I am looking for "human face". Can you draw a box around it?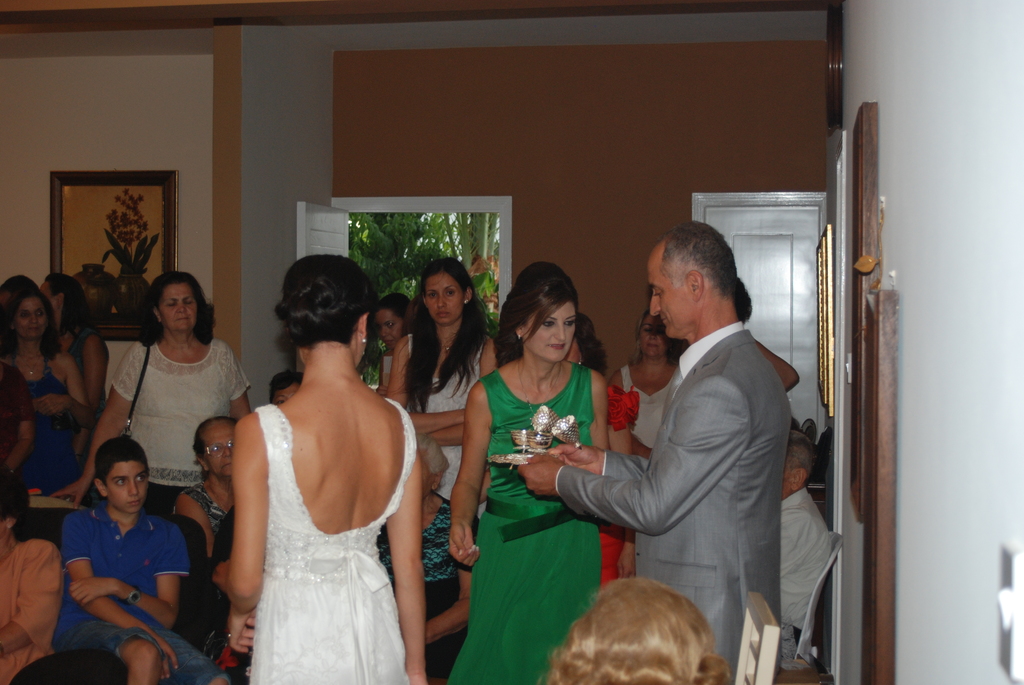
Sure, the bounding box is x1=638 y1=322 x2=673 y2=357.
